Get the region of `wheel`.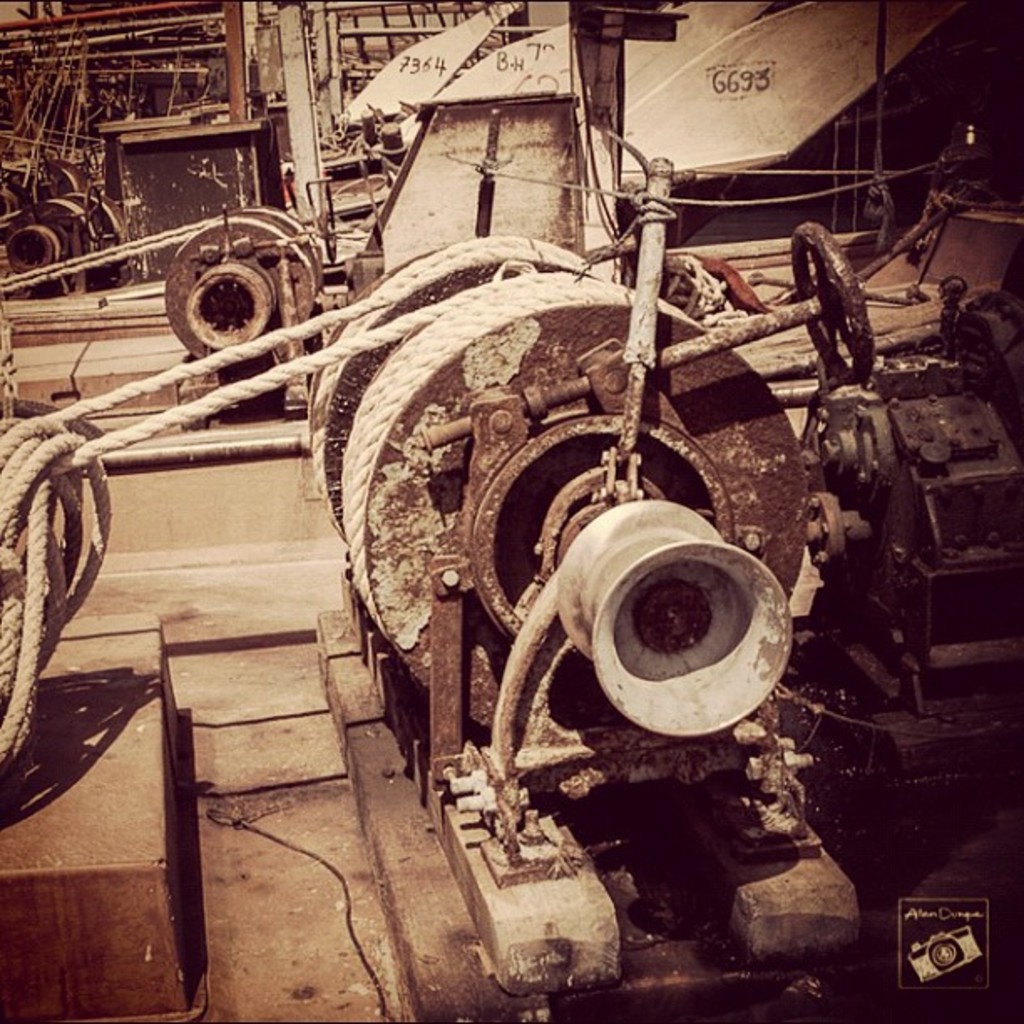
[x1=305, y1=239, x2=616, y2=556].
